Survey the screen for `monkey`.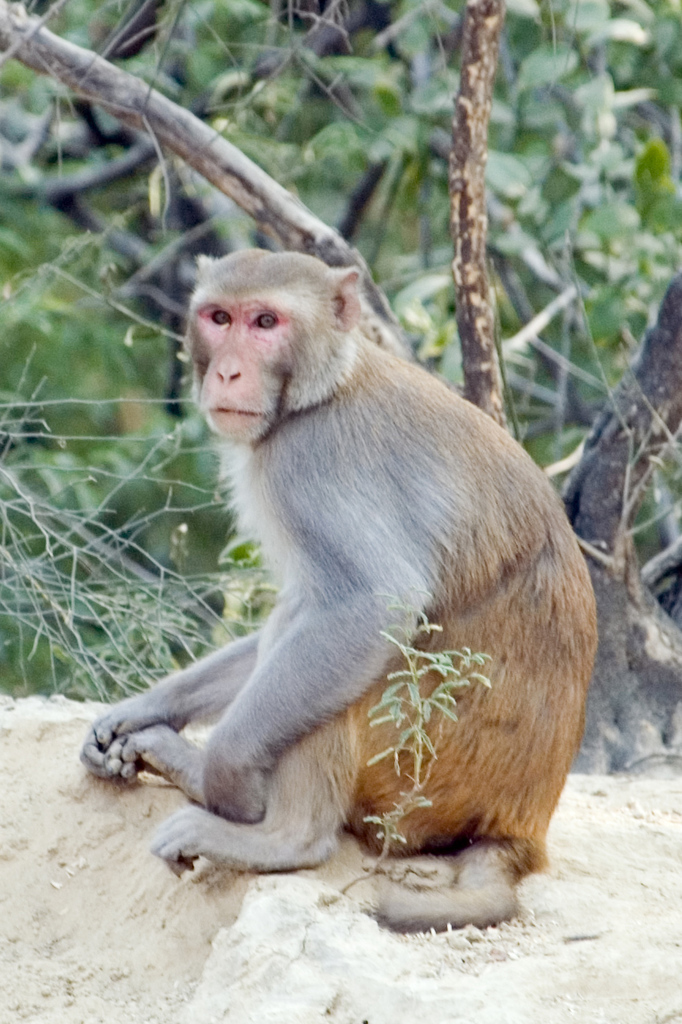
Survey found: <bbox>78, 251, 600, 934</bbox>.
